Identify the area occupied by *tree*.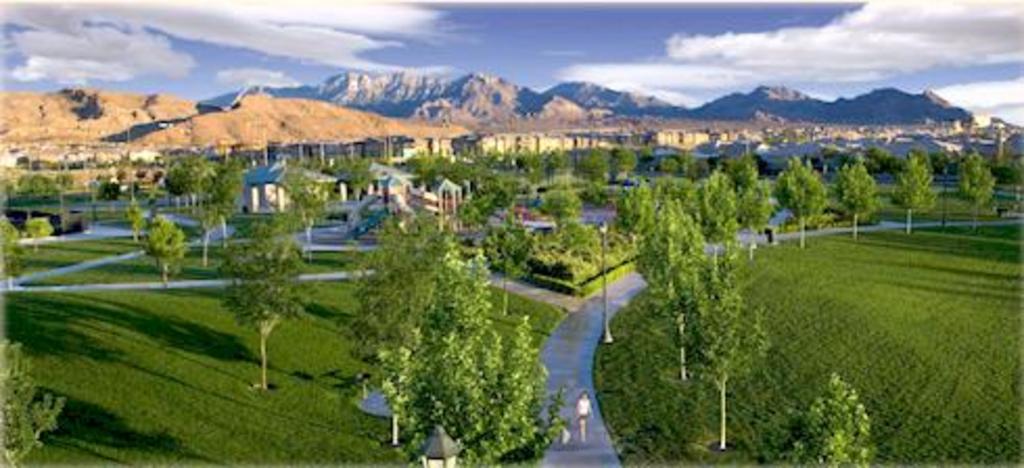
Area: 777:127:802:144.
